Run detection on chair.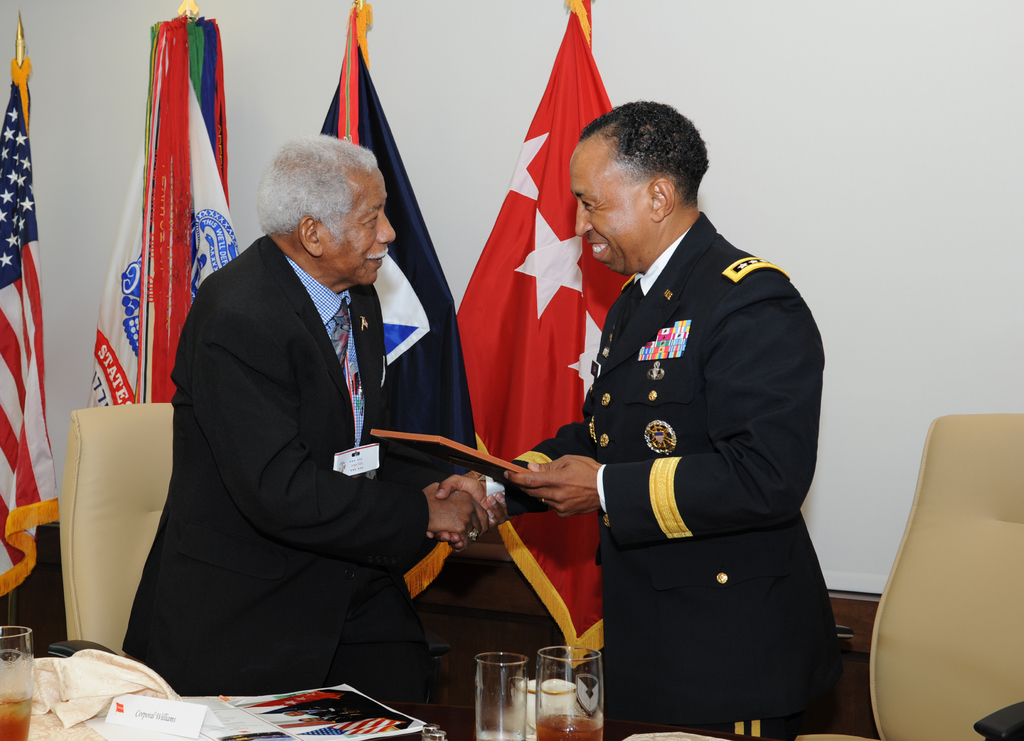
Result: bbox=(785, 413, 1022, 740).
